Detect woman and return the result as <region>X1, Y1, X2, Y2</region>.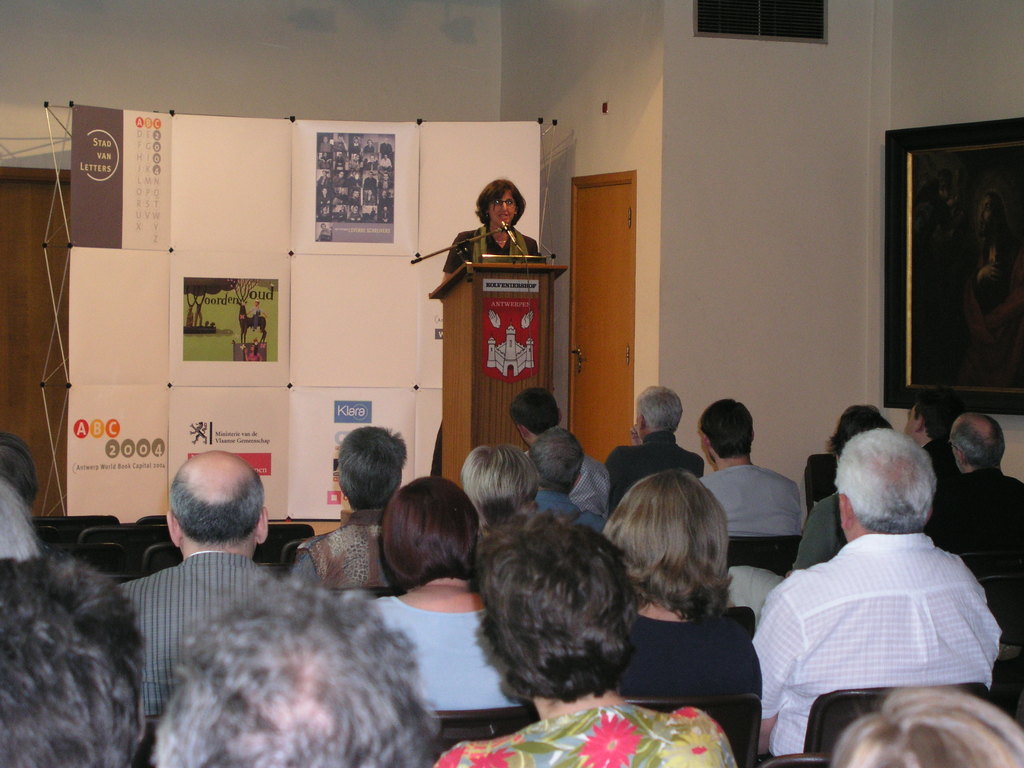
<region>366, 477, 527, 715</region>.
